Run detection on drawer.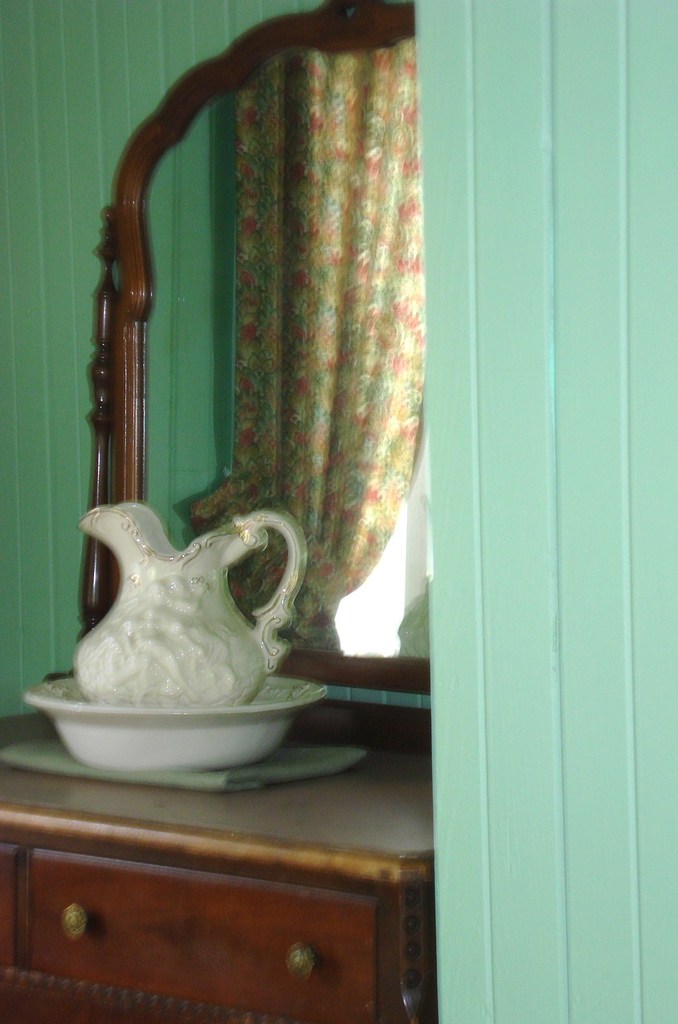
Result: 4,817,434,1017.
